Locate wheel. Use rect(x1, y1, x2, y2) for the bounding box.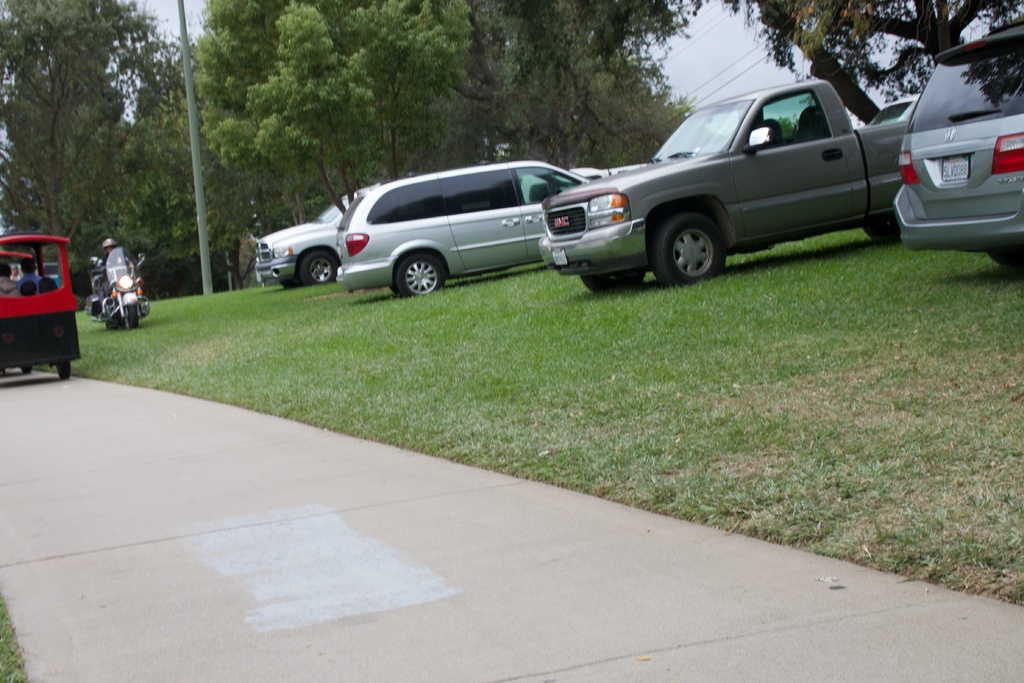
rect(860, 215, 901, 241).
